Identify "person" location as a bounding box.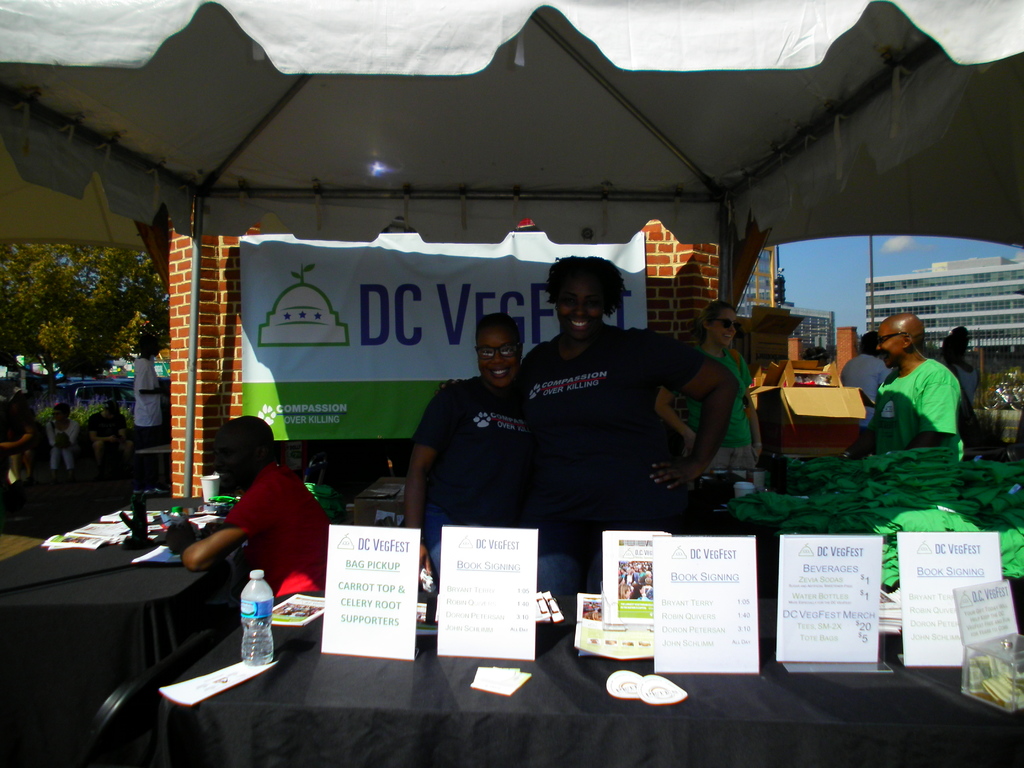
detection(934, 323, 977, 445).
